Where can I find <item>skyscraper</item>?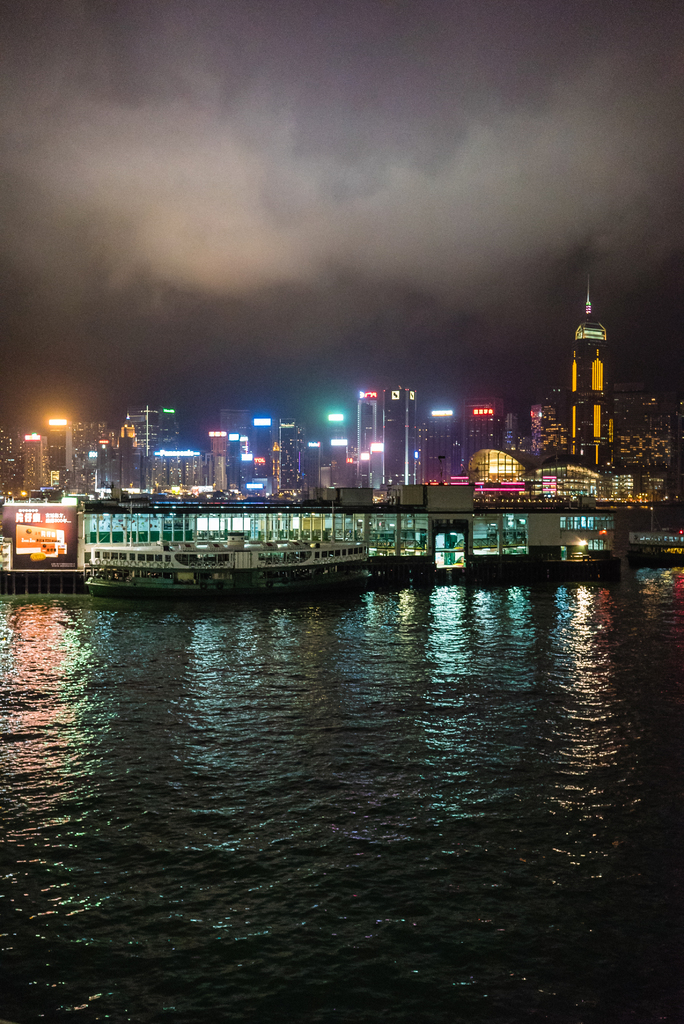
You can find it at 355,390,378,493.
